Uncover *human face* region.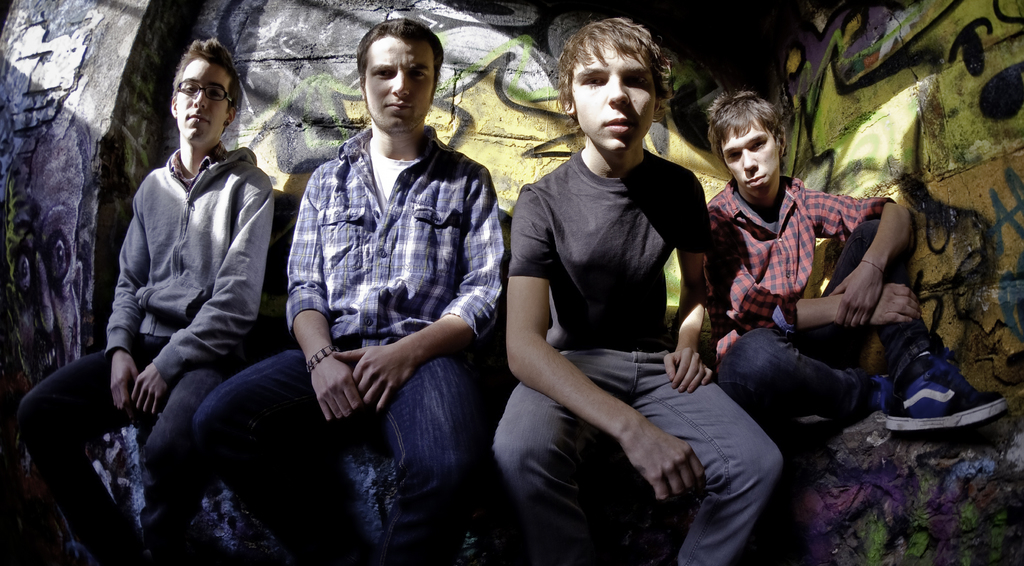
Uncovered: 170,61,230,144.
